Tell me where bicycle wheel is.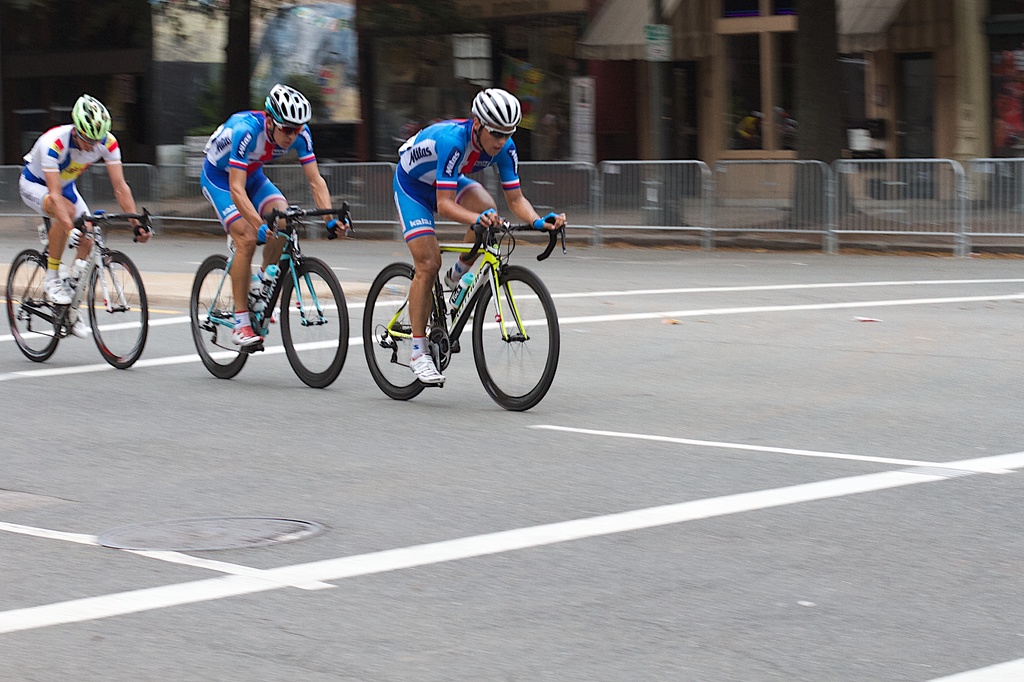
bicycle wheel is at box=[467, 258, 555, 410].
